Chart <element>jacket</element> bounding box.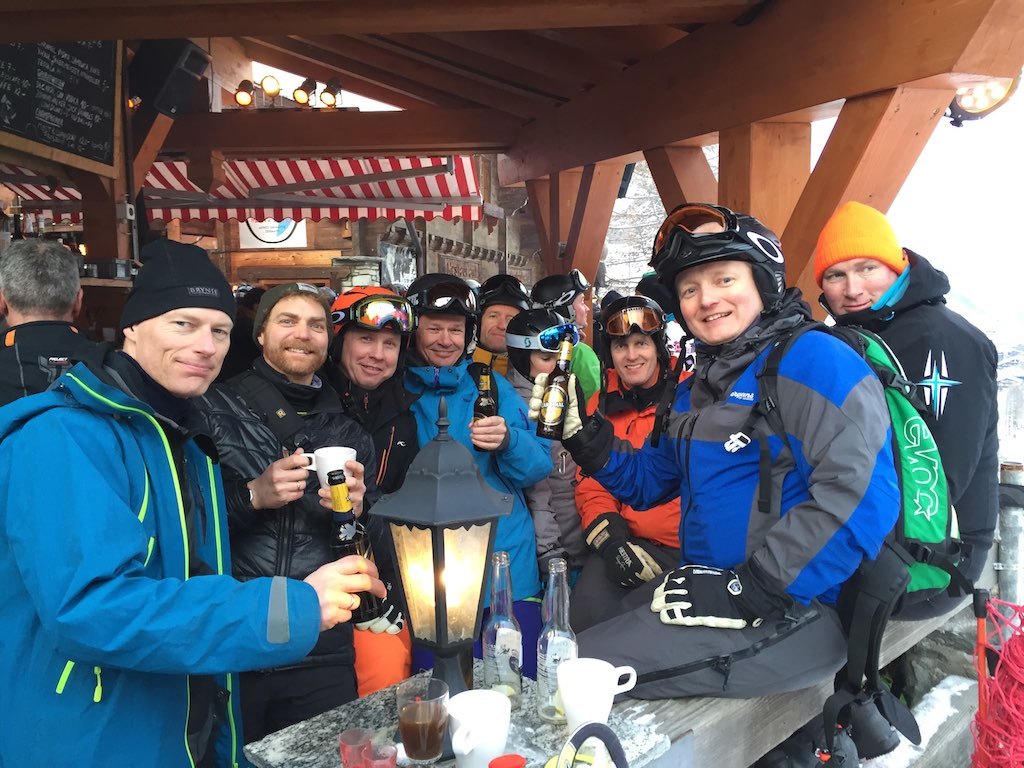
Charted: pyautogui.locateOnScreen(572, 287, 902, 604).
